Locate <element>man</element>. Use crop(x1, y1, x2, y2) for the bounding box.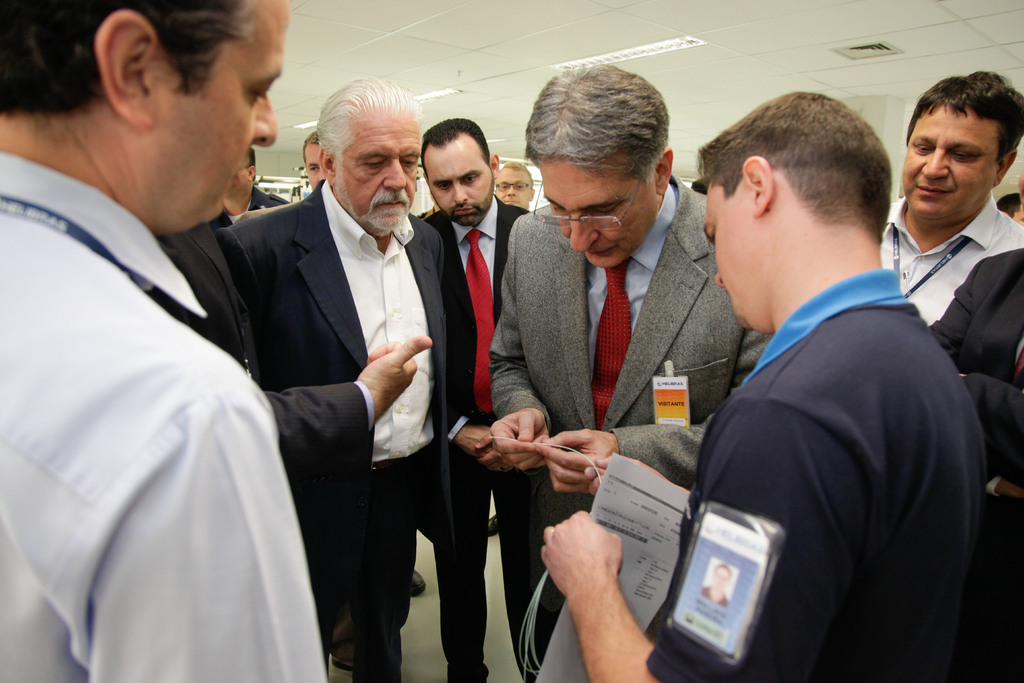
crop(874, 68, 1023, 328).
